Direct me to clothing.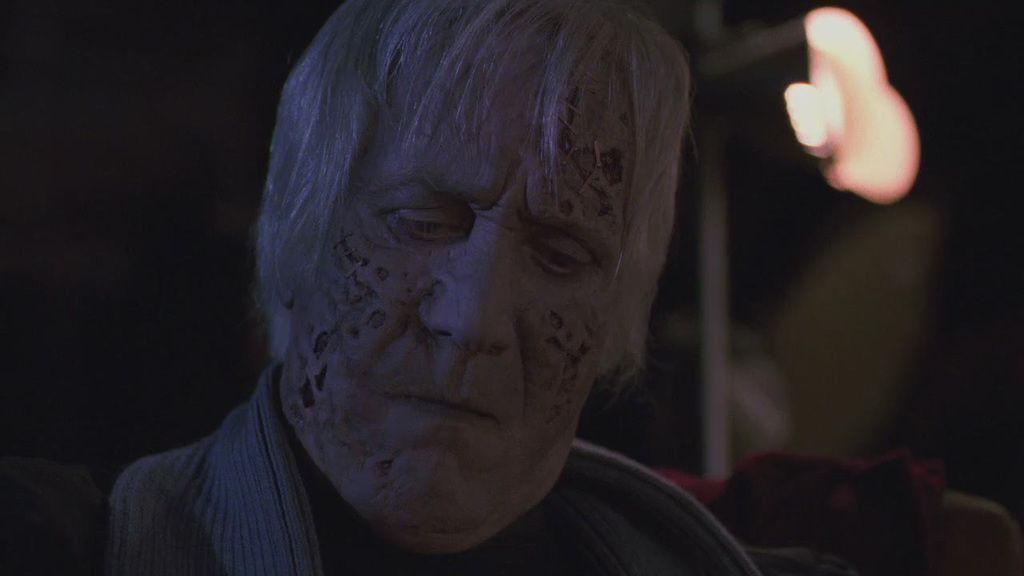
Direction: detection(91, 351, 774, 575).
